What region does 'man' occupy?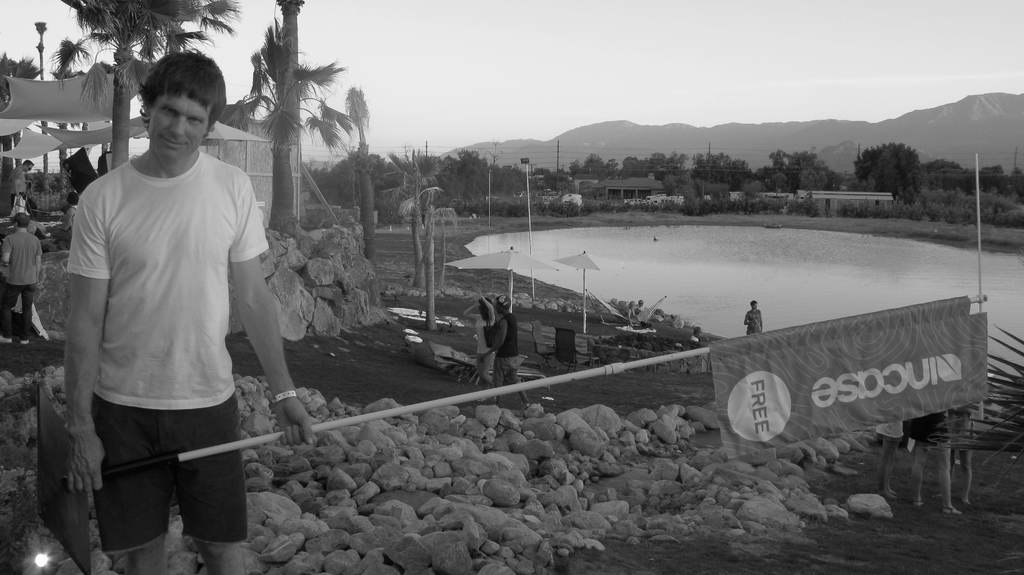
(x1=40, y1=29, x2=290, y2=565).
